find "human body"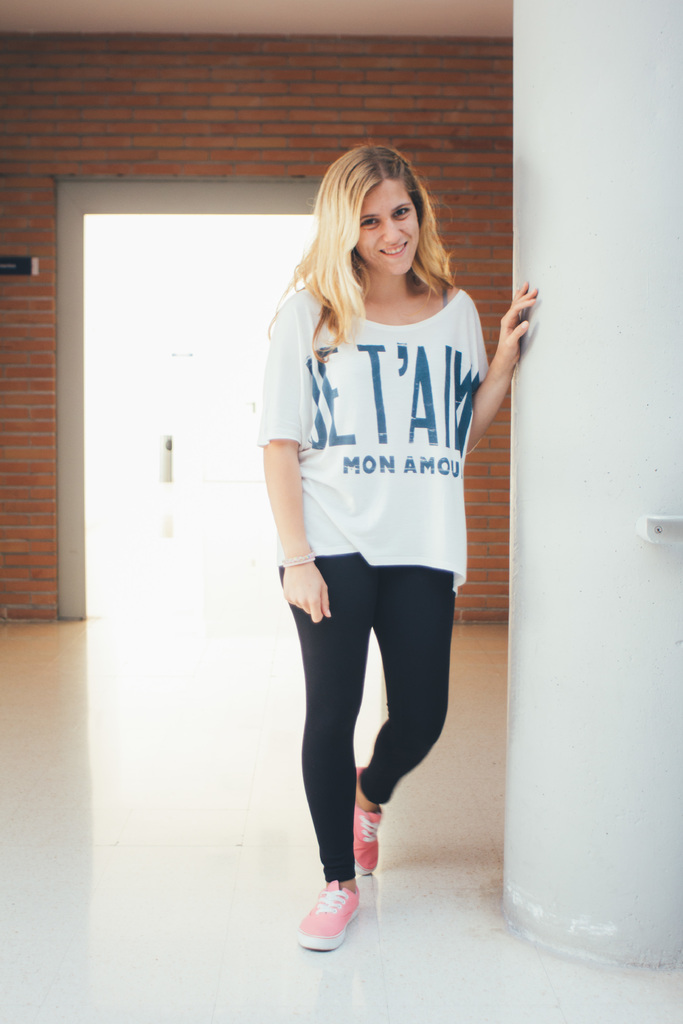
(260, 148, 504, 964)
